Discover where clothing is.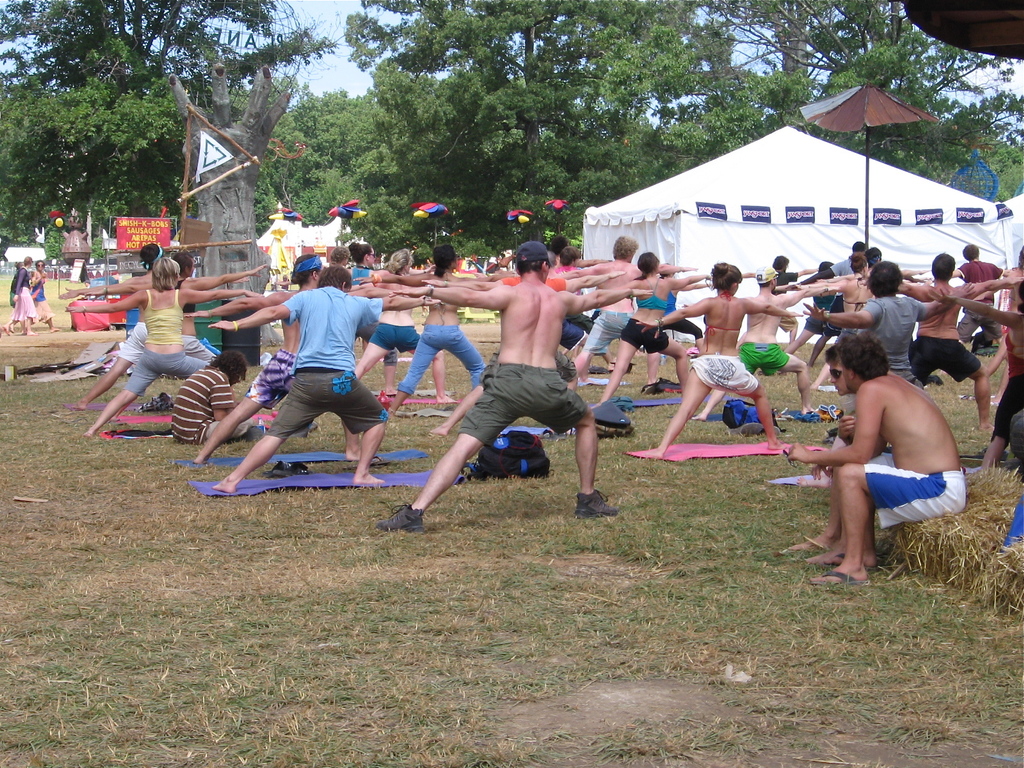
Discovered at region(742, 336, 797, 381).
